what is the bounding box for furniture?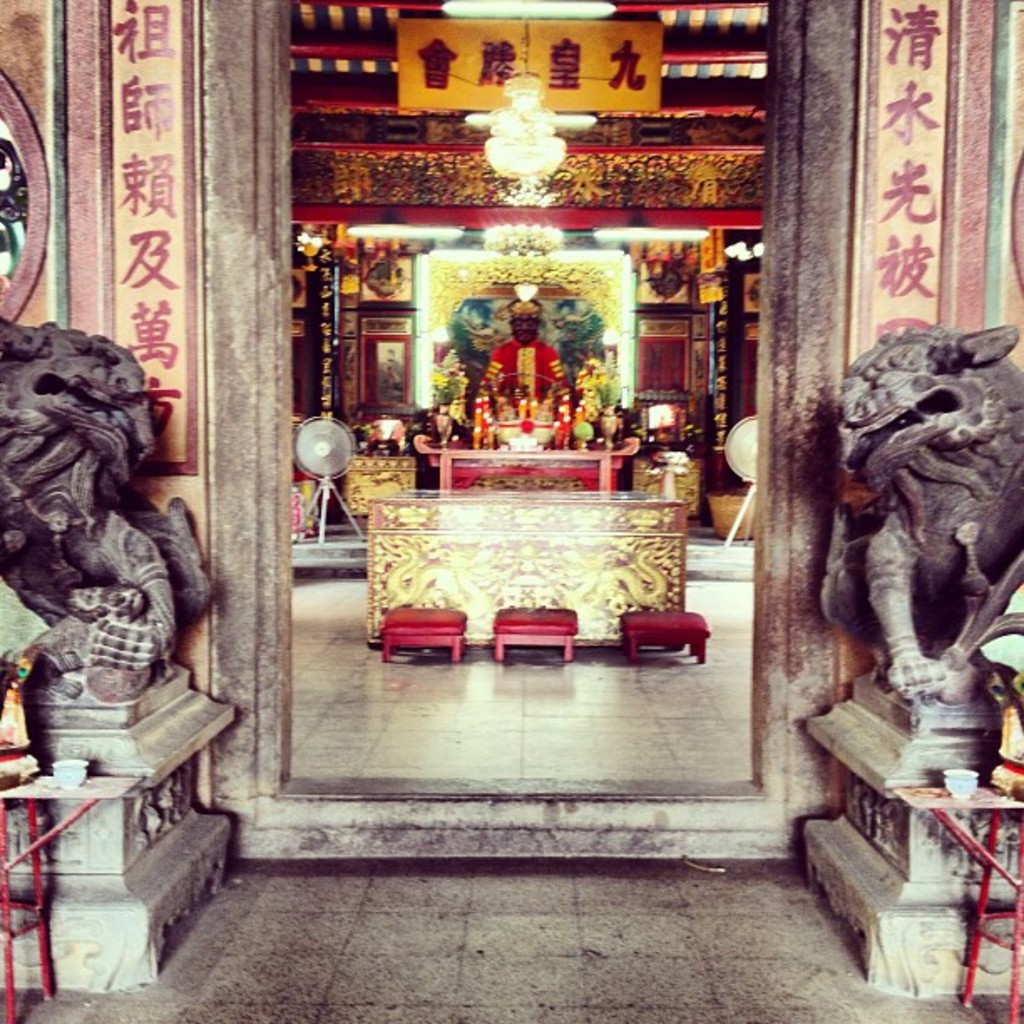
<box>400,430,646,497</box>.
